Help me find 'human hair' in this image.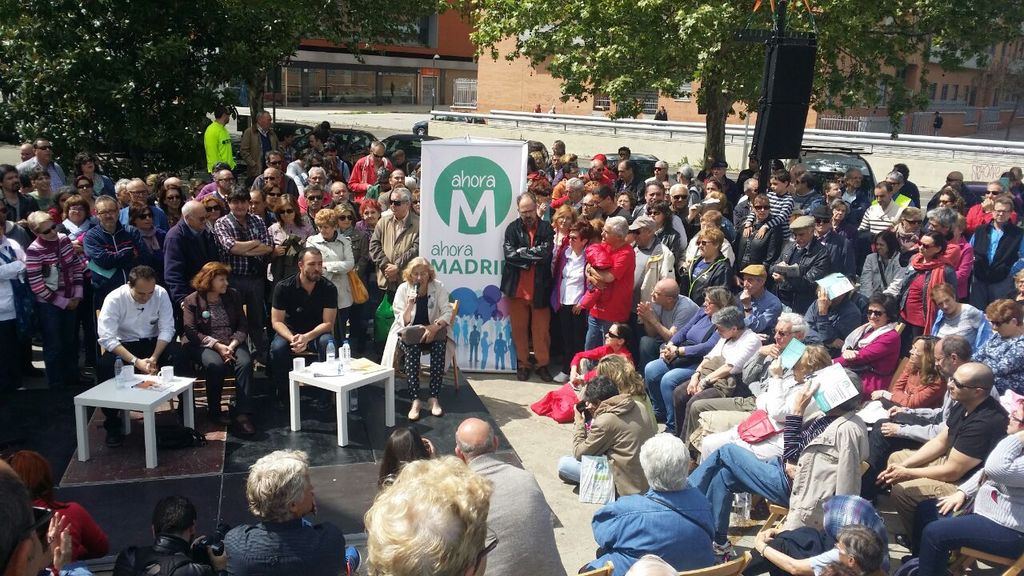
Found it: l=128, t=264, r=157, b=290.
